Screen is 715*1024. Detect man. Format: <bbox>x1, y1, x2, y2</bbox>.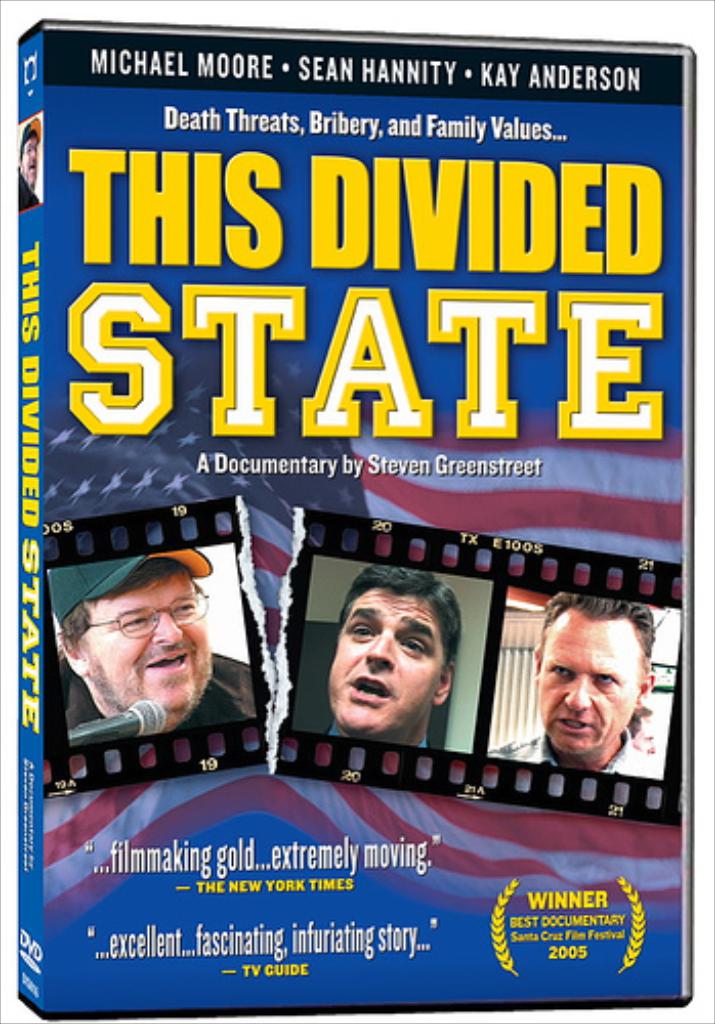
<bbox>494, 596, 670, 780</bbox>.
